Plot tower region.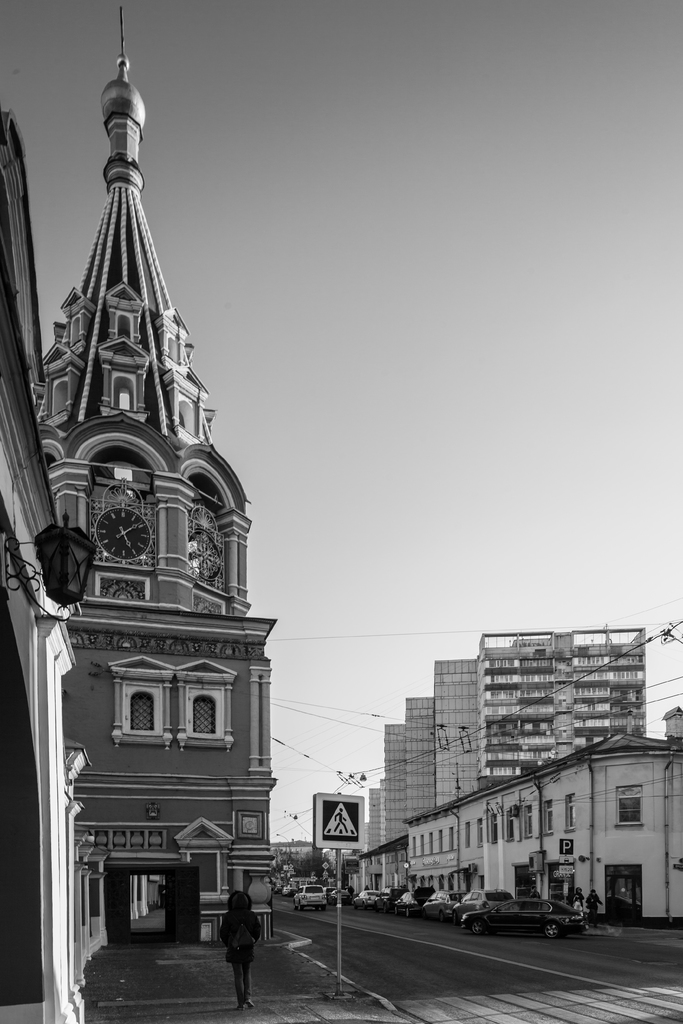
Plotted at (493,622,659,776).
